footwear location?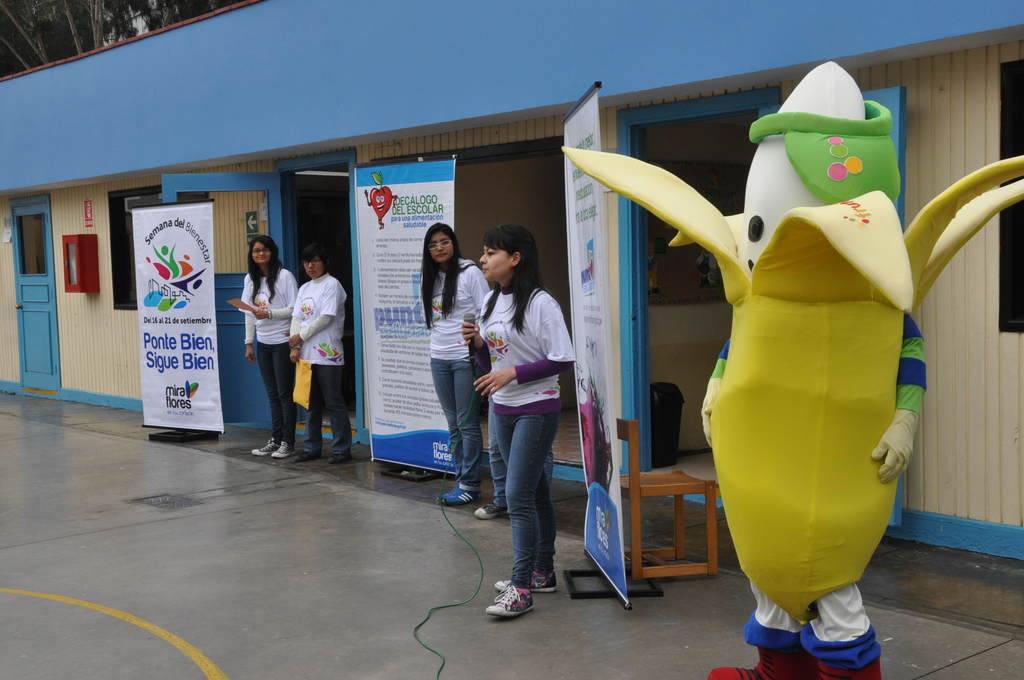
l=270, t=441, r=298, b=454
